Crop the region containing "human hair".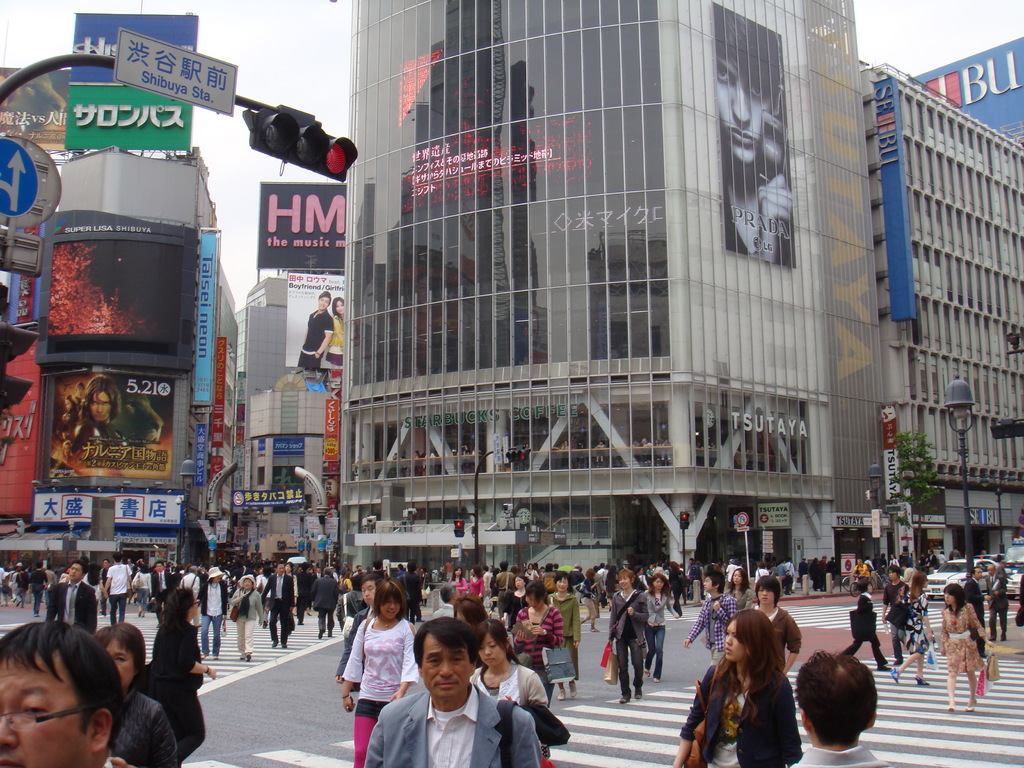
Crop region: x1=753, y1=573, x2=780, y2=607.
